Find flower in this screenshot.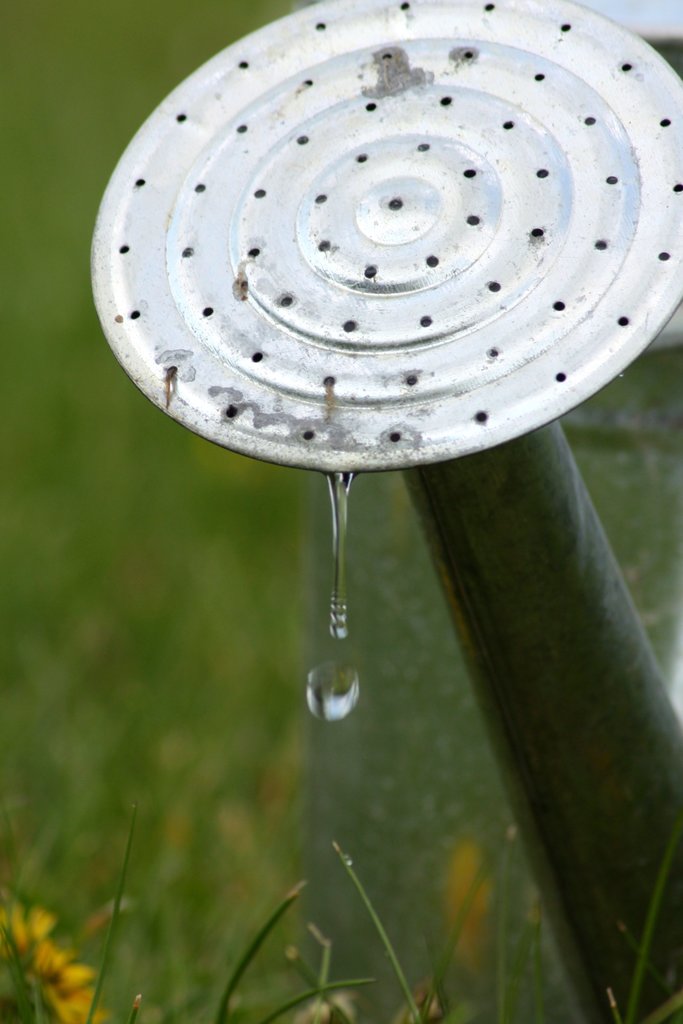
The bounding box for flower is 0:905:117:1023.
